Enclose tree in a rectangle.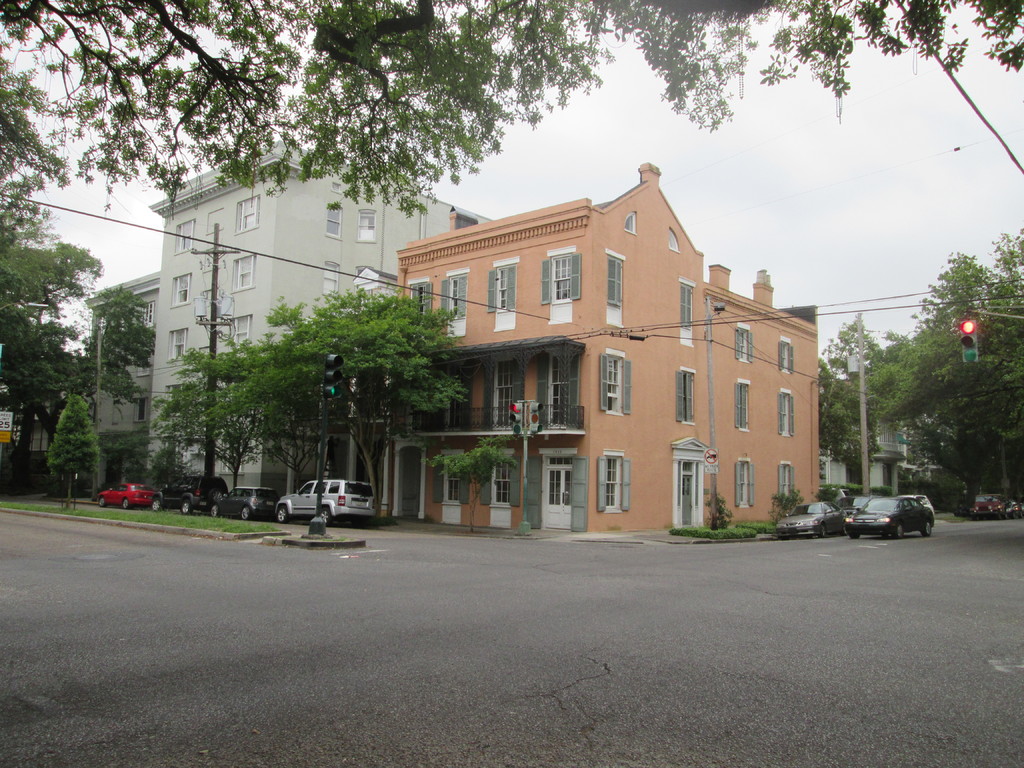
(47, 394, 102, 504).
